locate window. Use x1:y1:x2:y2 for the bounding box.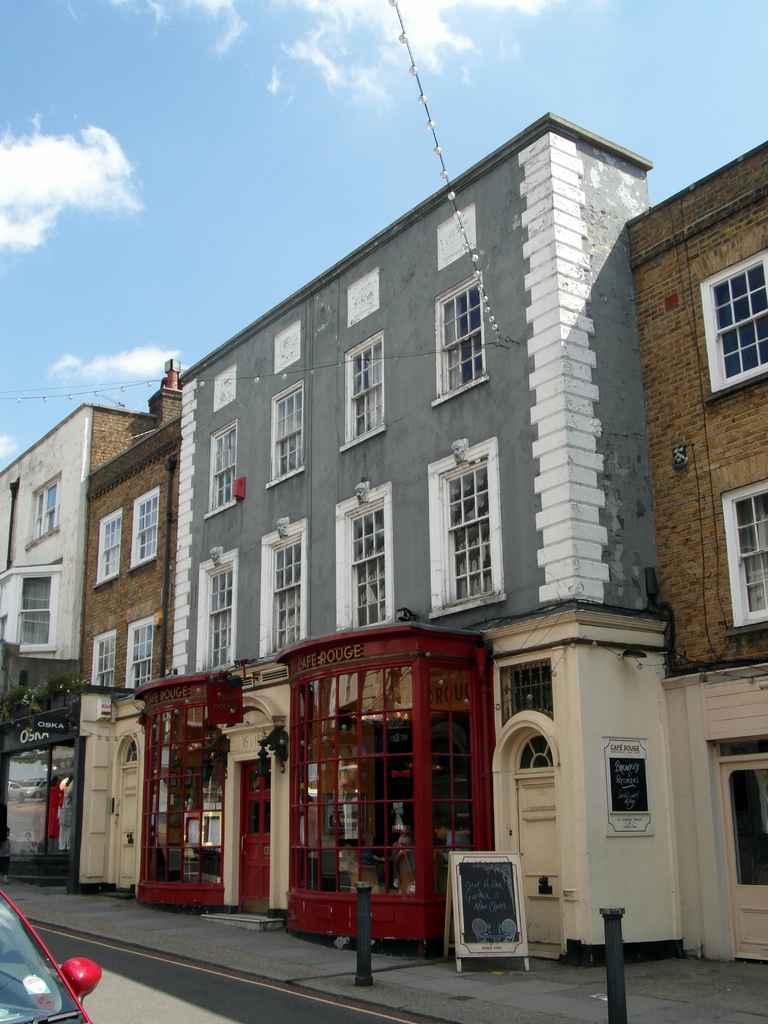
436:271:491:402.
